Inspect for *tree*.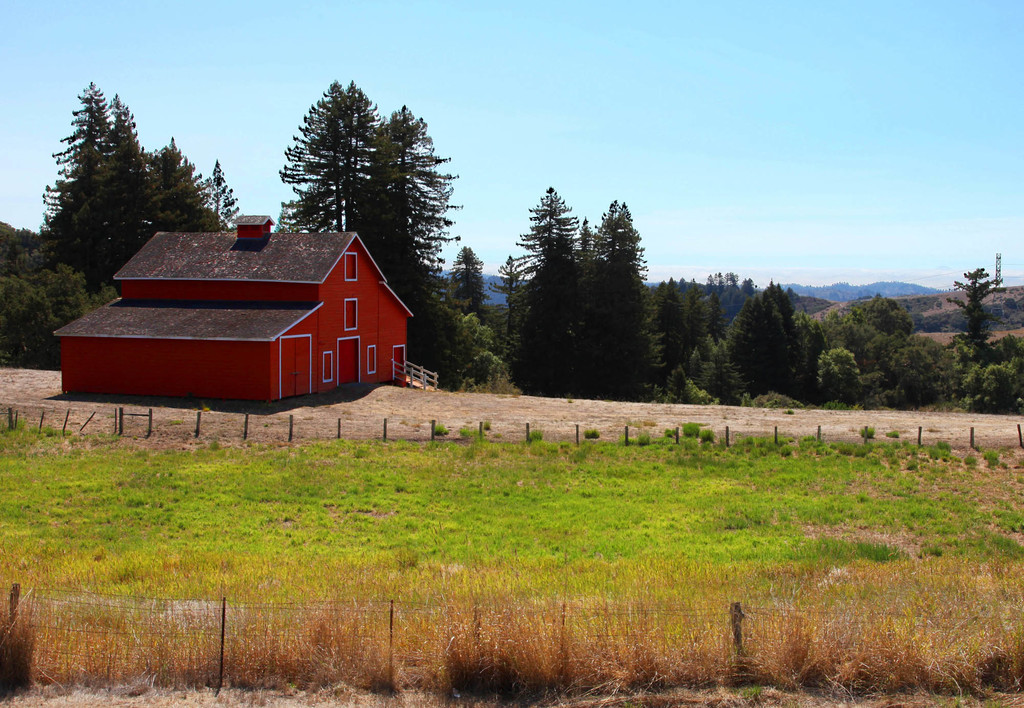
Inspection: 488,250,522,321.
